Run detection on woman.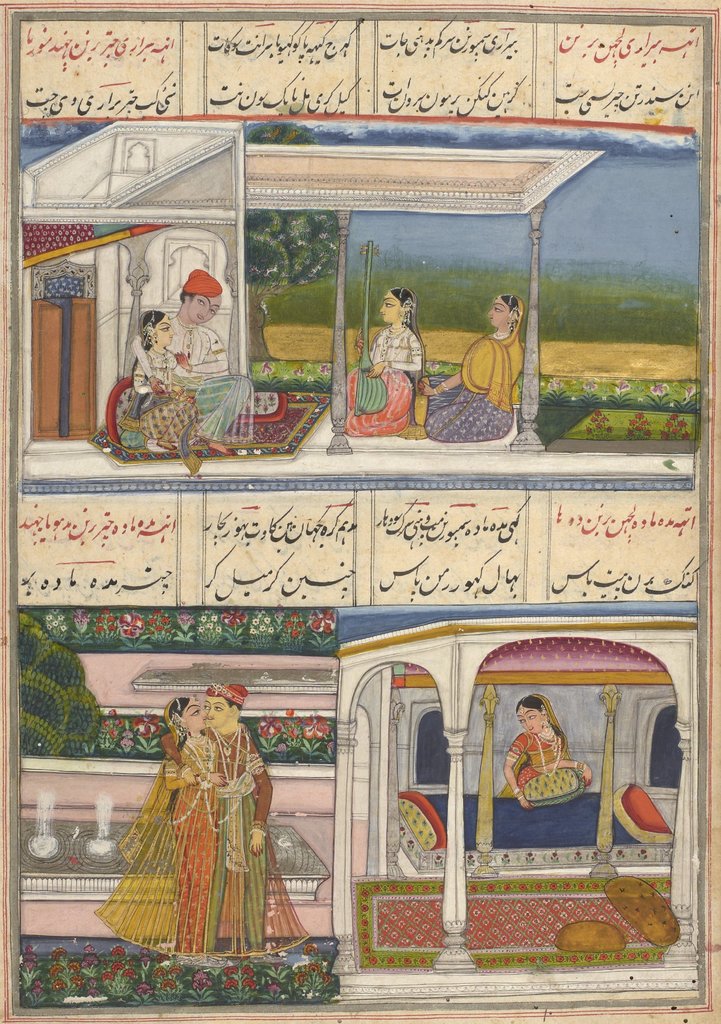
Result: 419, 294, 524, 436.
